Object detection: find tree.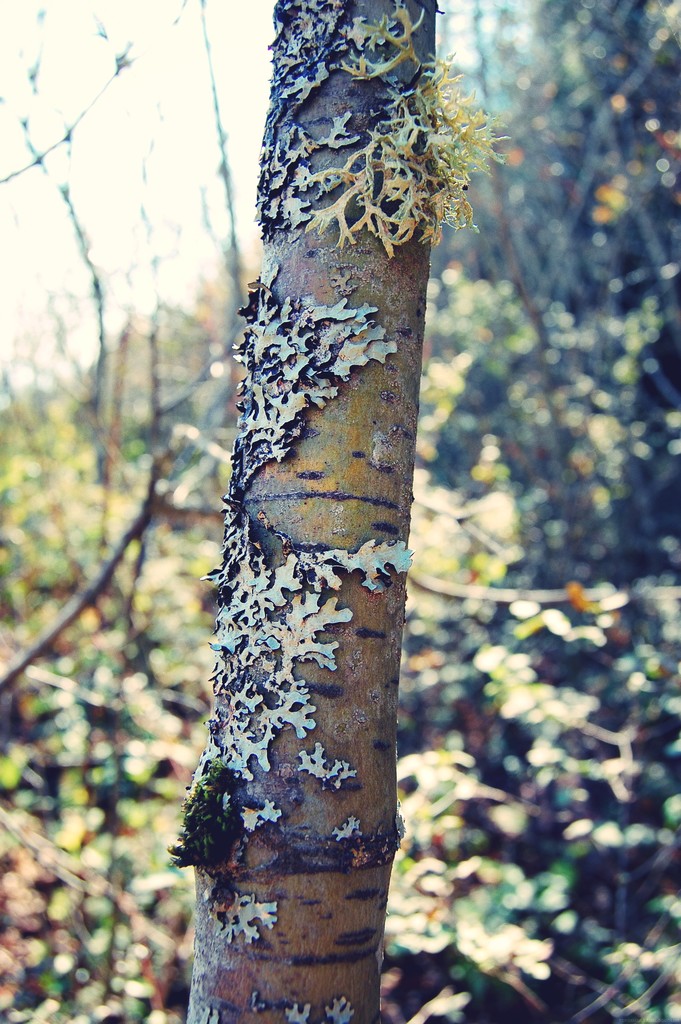
<box>0,0,680,1023</box>.
